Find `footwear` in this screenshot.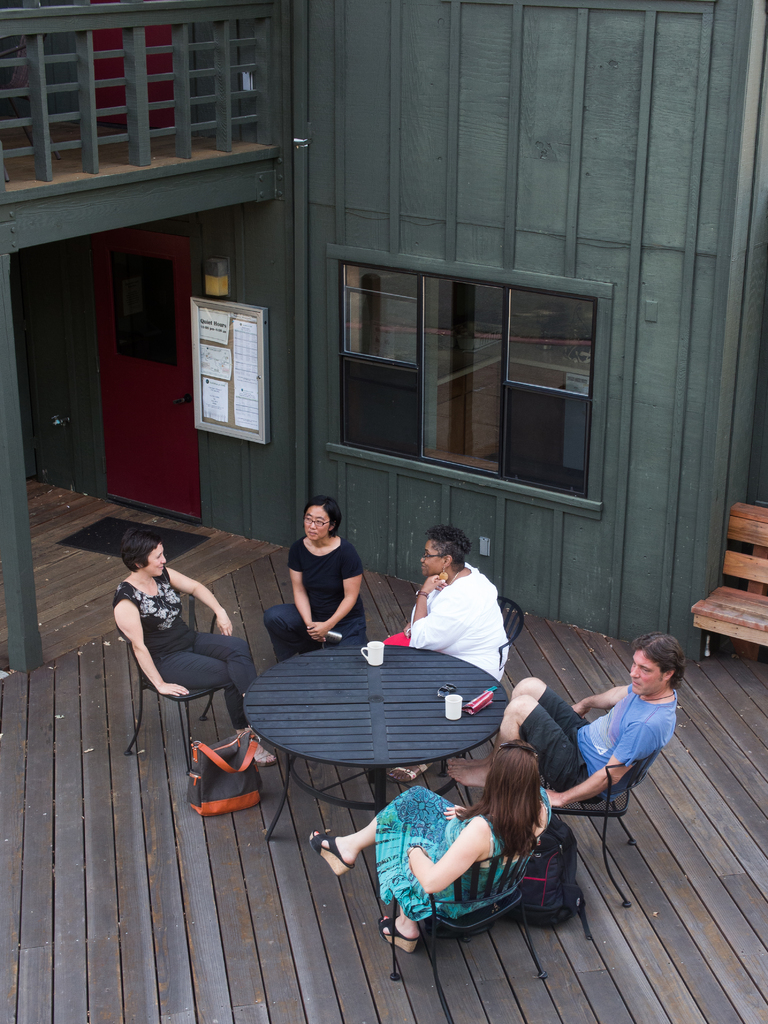
The bounding box for `footwear` is 311,829,355,876.
